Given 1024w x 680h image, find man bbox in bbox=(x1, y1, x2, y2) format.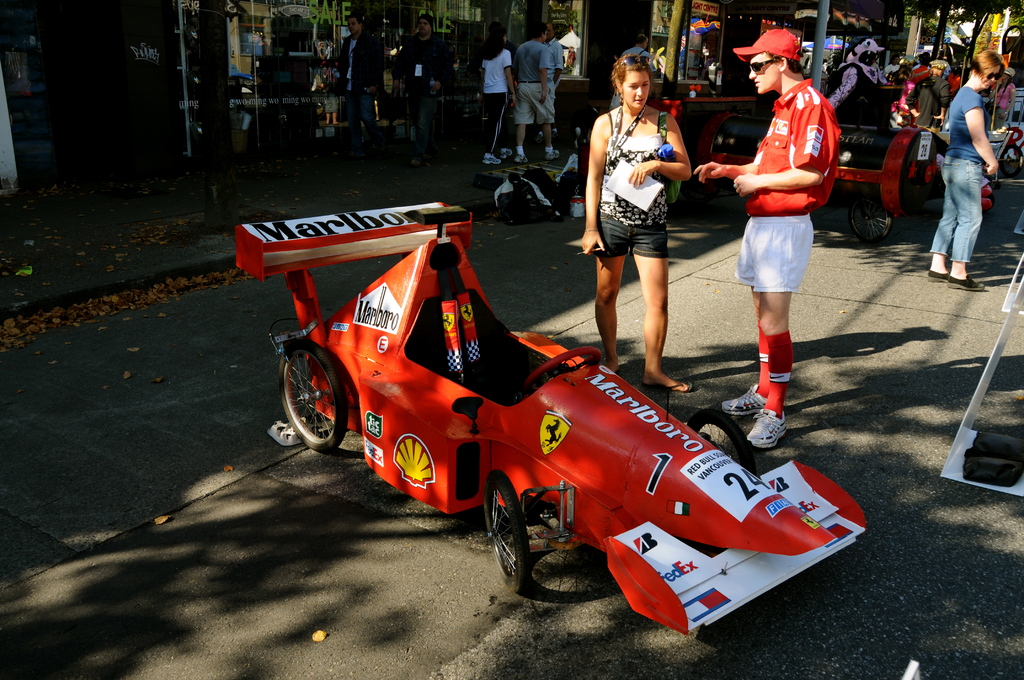
bbox=(548, 24, 563, 90).
